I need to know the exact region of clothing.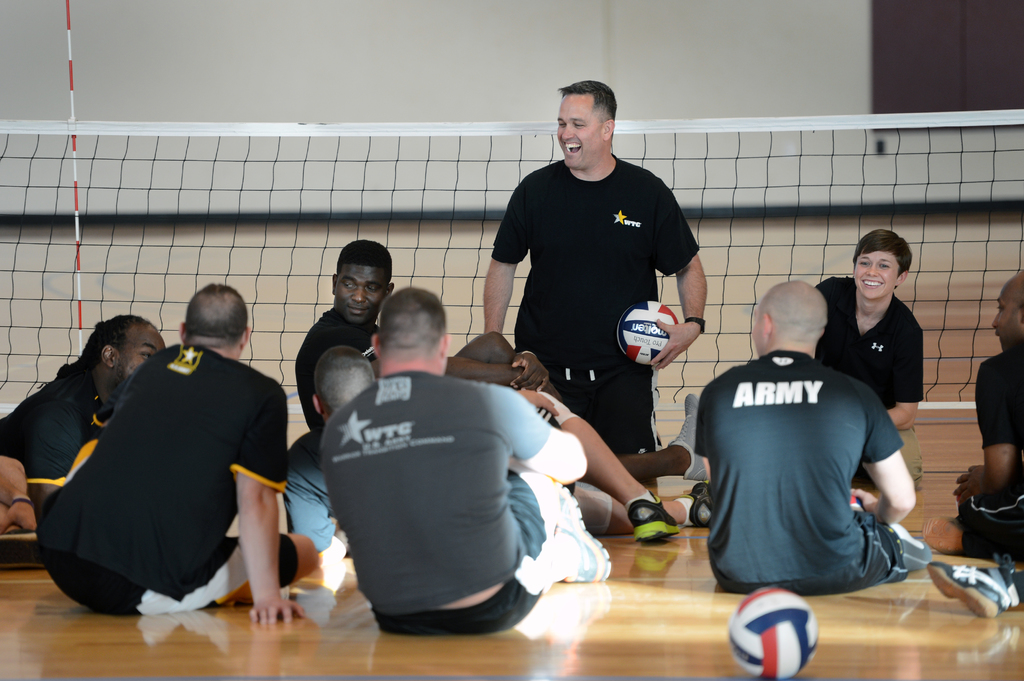
Region: pyautogui.locateOnScreen(0, 359, 104, 486).
